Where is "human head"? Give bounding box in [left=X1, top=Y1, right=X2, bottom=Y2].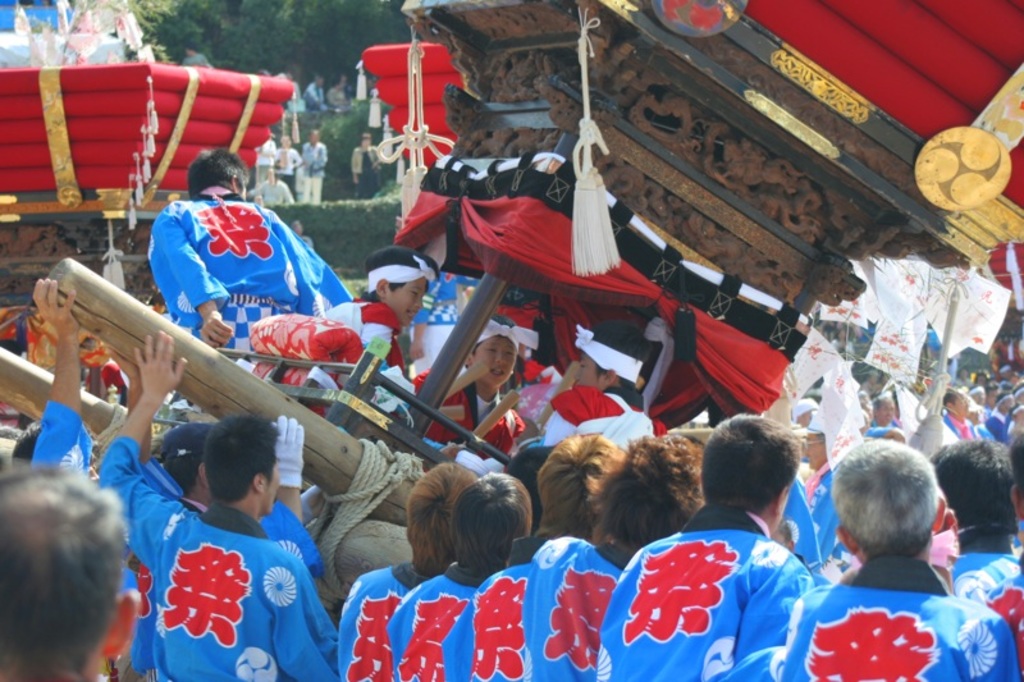
[left=0, top=471, right=128, bottom=678].
